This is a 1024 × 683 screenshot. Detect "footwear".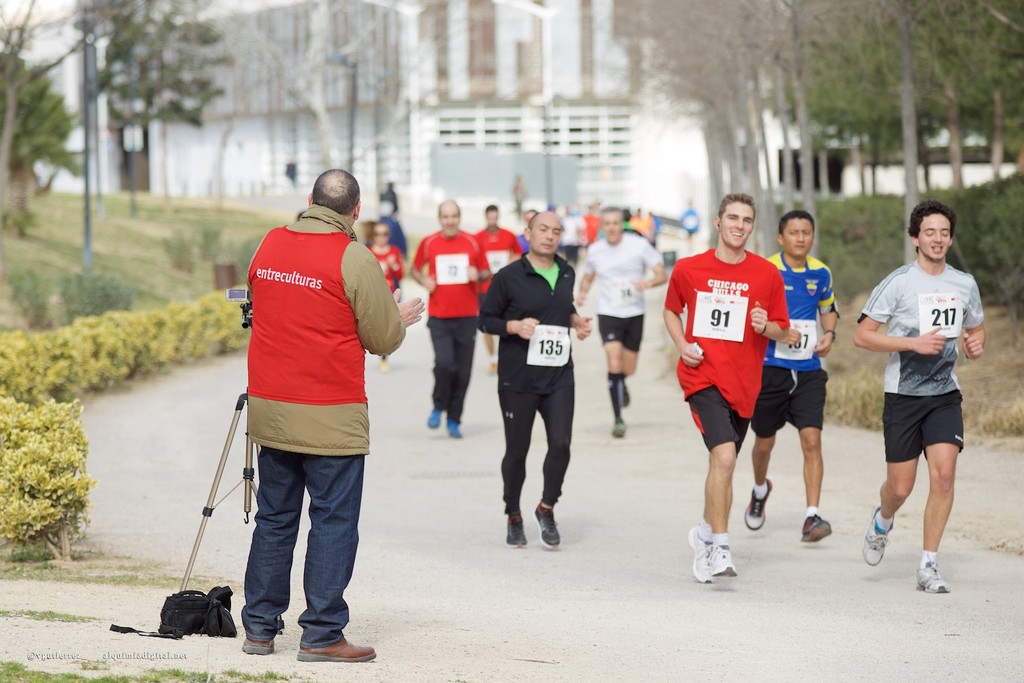
region(237, 634, 276, 652).
